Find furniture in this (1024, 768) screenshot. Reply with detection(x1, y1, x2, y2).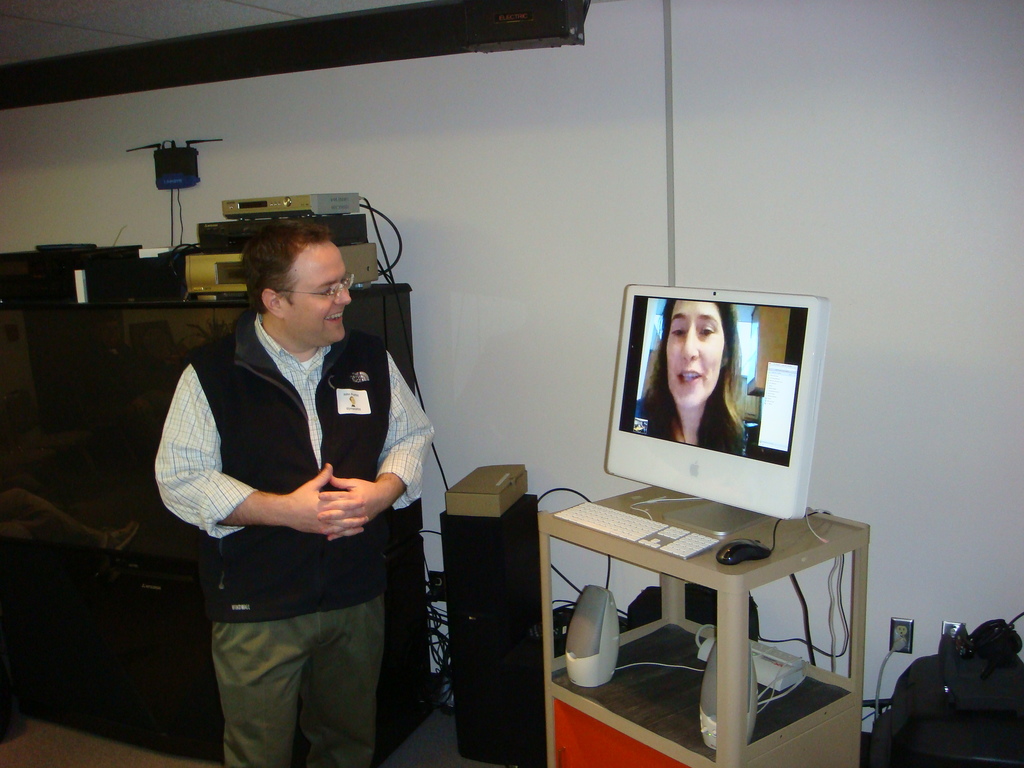
detection(1, 283, 413, 767).
